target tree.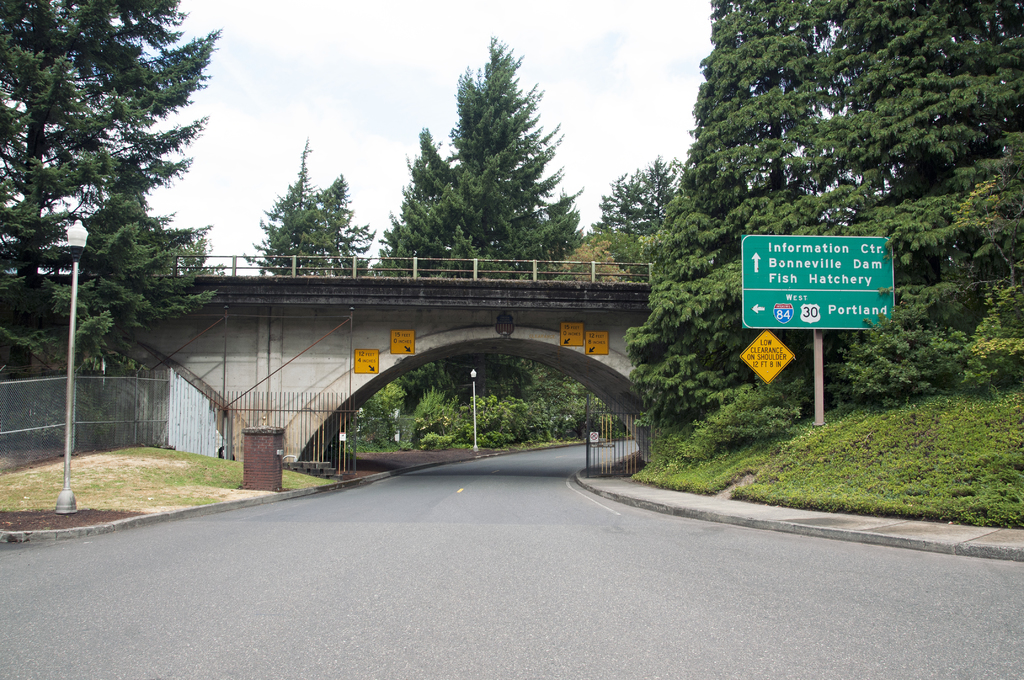
Target region: select_region(445, 30, 593, 269).
